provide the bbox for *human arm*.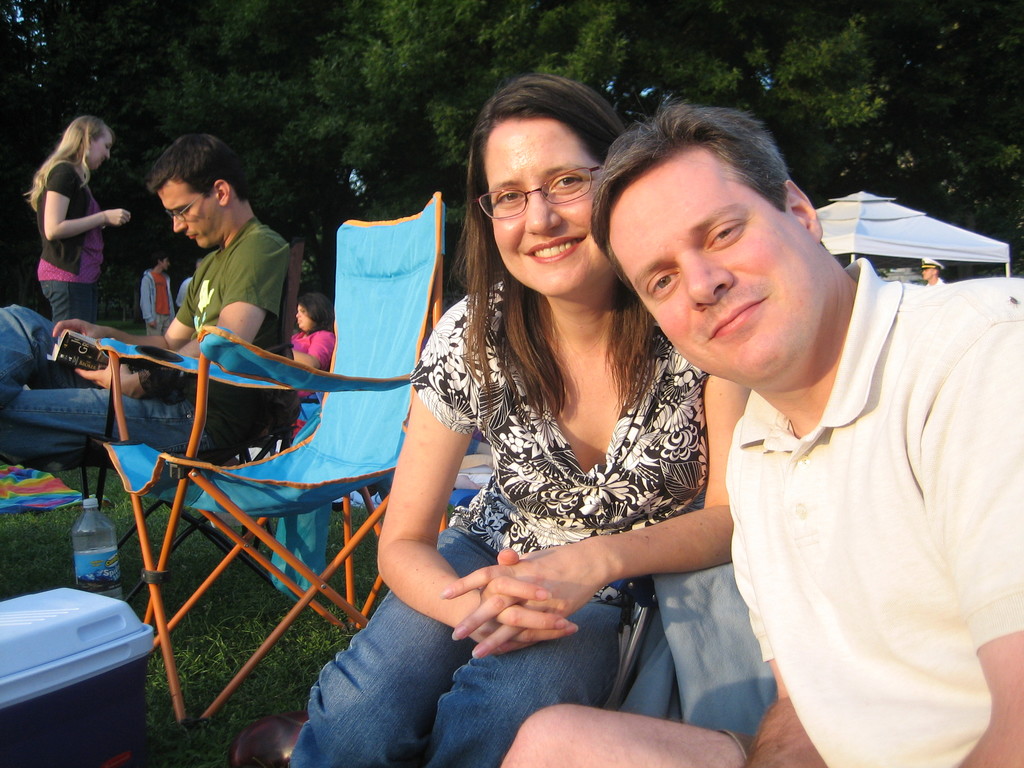
Rect(720, 570, 830, 767).
